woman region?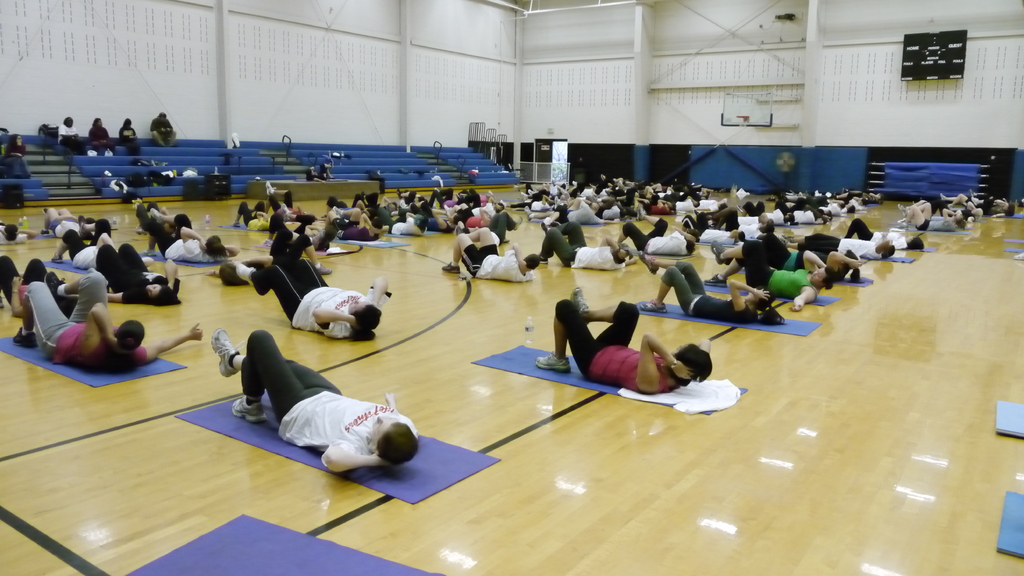
bbox=[36, 206, 99, 239]
